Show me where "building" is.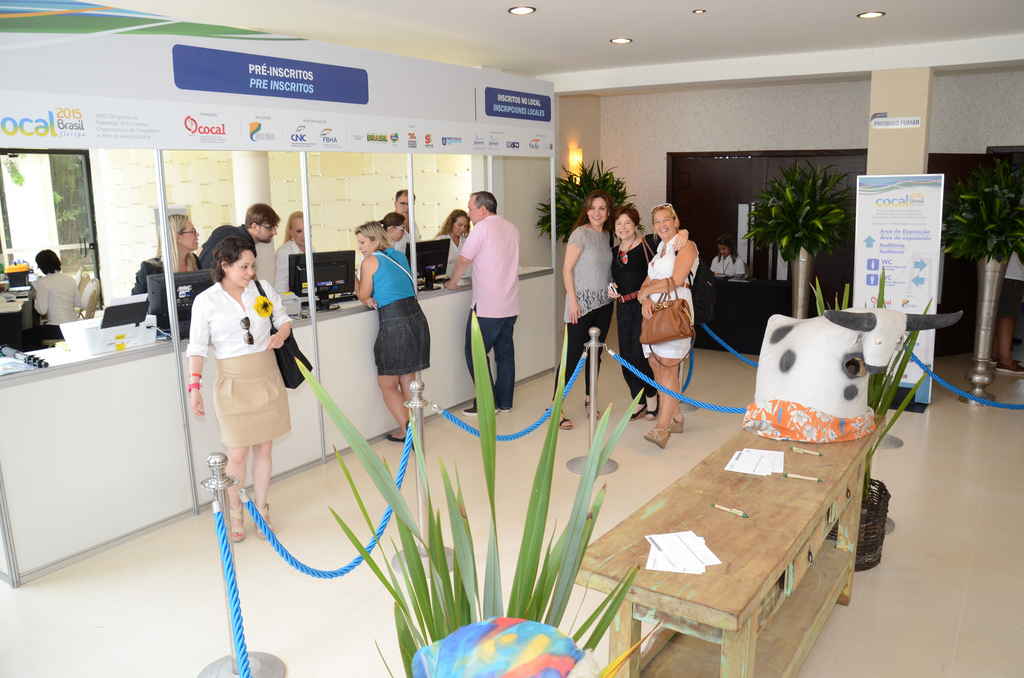
"building" is at {"x1": 0, "y1": 0, "x2": 1023, "y2": 677}.
